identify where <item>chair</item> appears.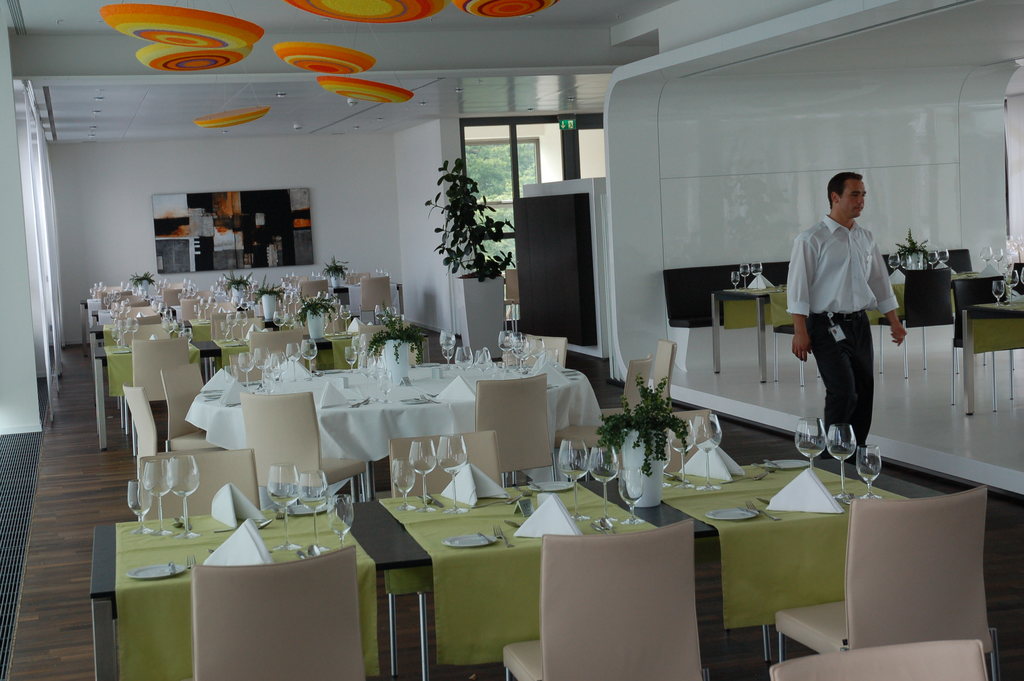
Appears at detection(131, 320, 172, 332).
